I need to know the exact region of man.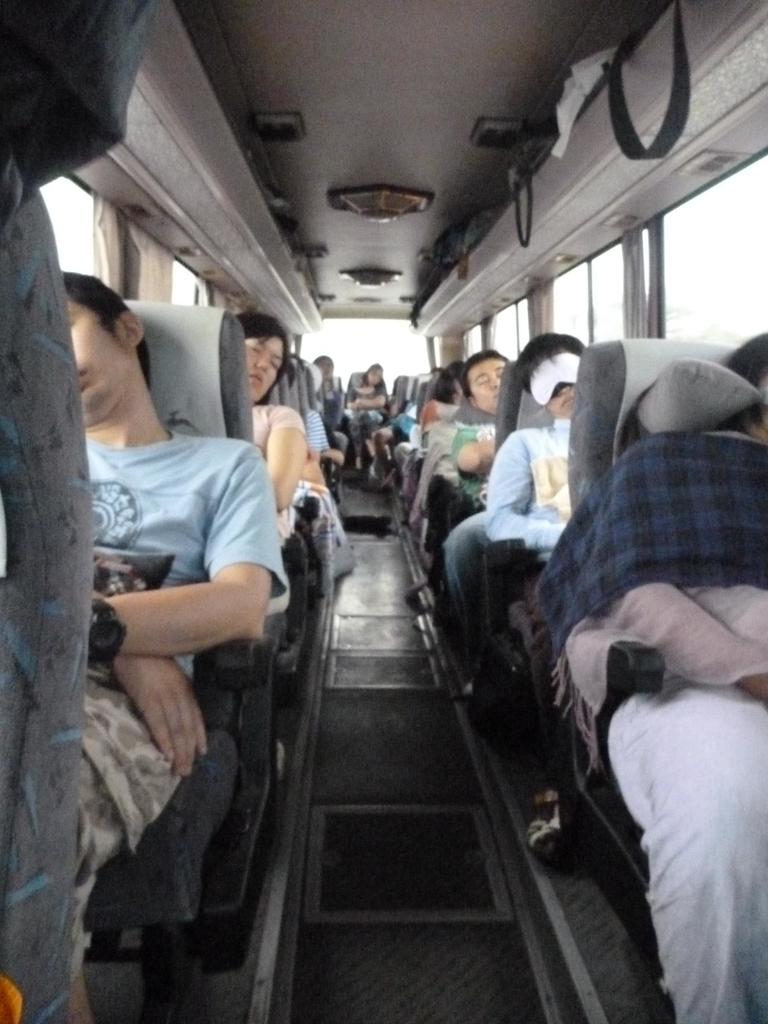
Region: (left=438, top=344, right=502, bottom=700).
